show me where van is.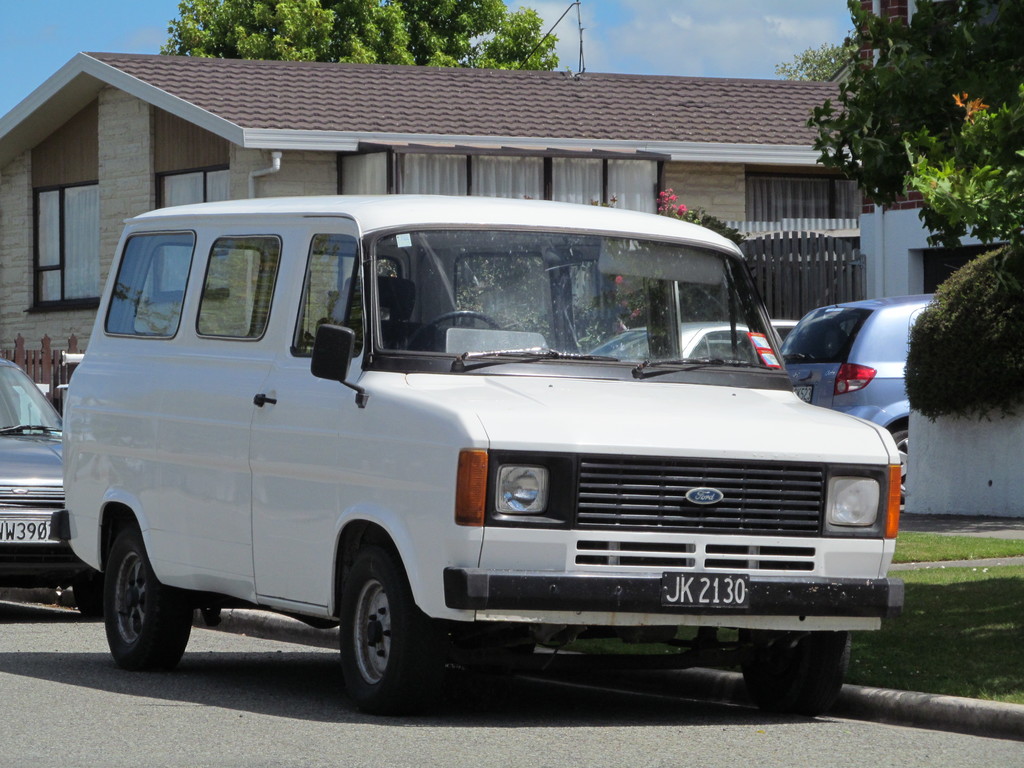
van is at locate(45, 192, 907, 717).
